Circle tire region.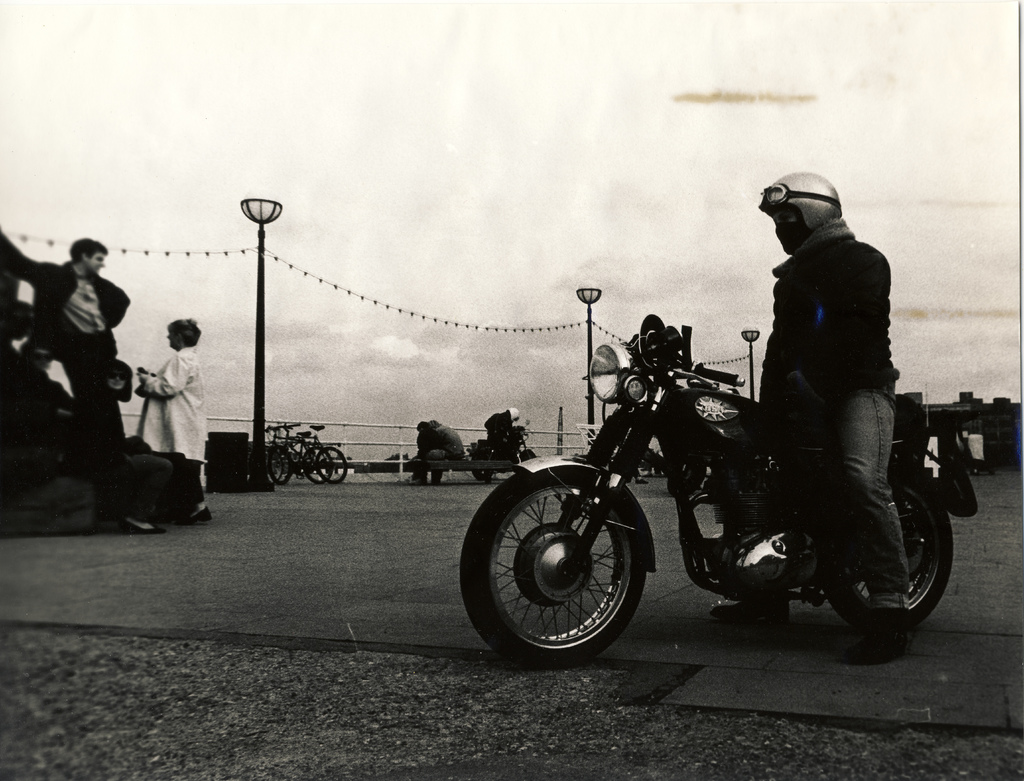
Region: [460,470,647,661].
